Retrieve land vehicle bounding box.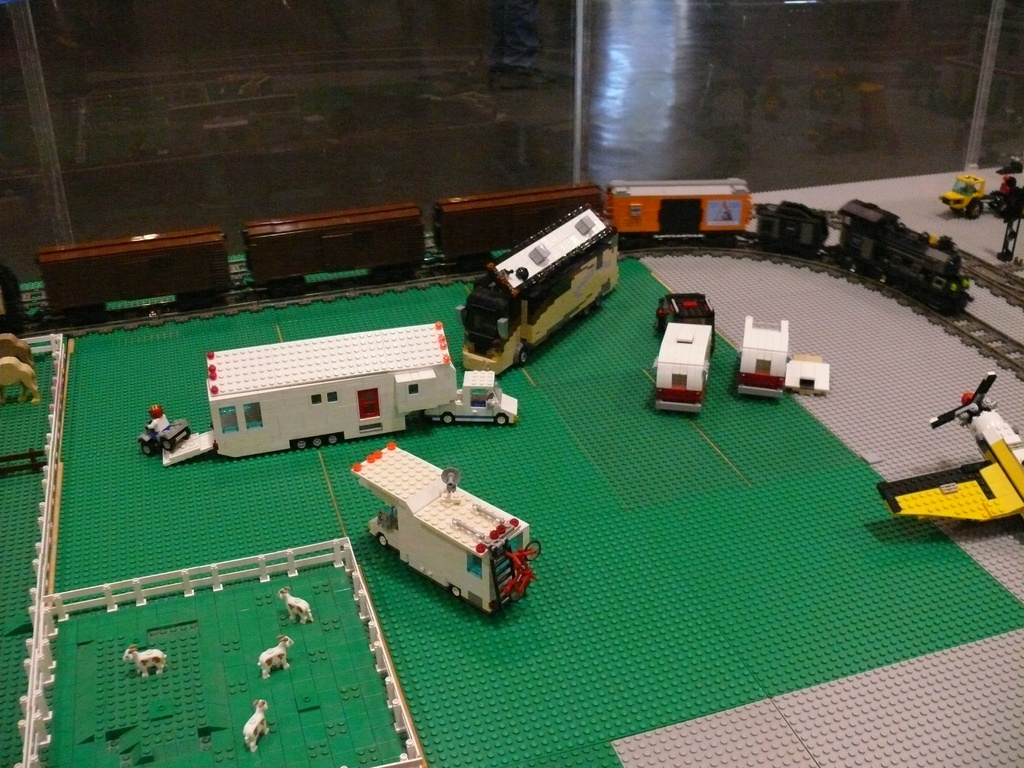
Bounding box: bbox=(139, 409, 192, 452).
